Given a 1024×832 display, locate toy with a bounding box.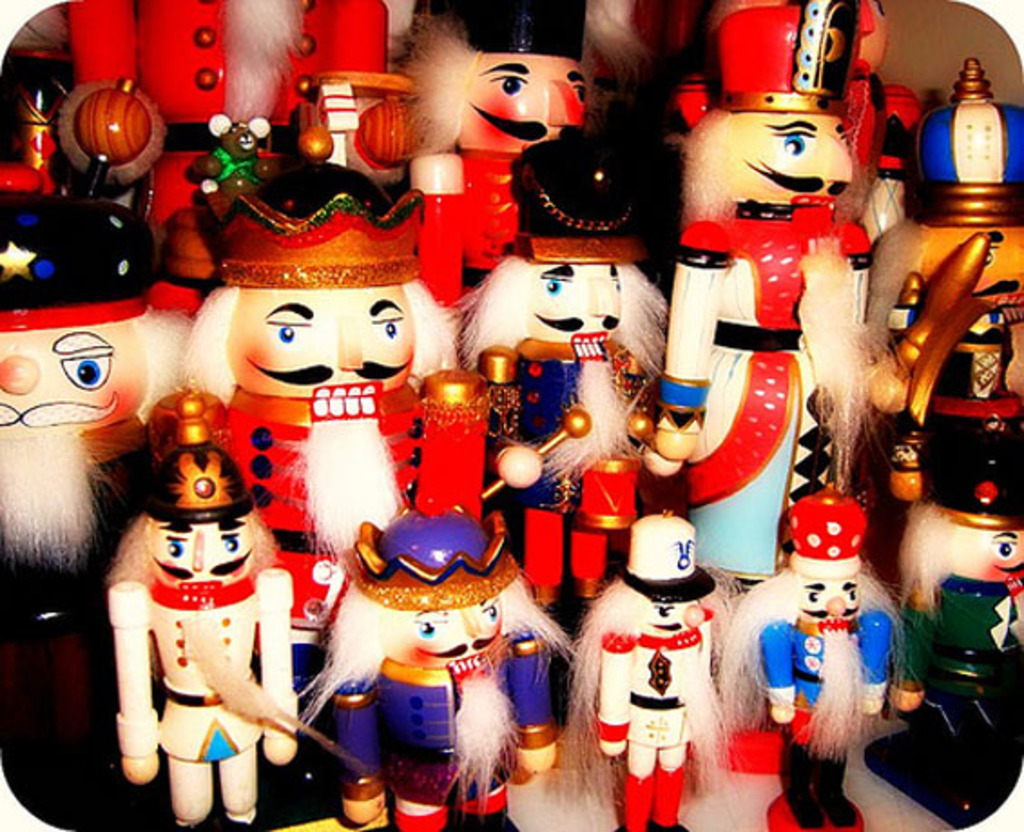
Located: bbox=(832, 67, 953, 247).
